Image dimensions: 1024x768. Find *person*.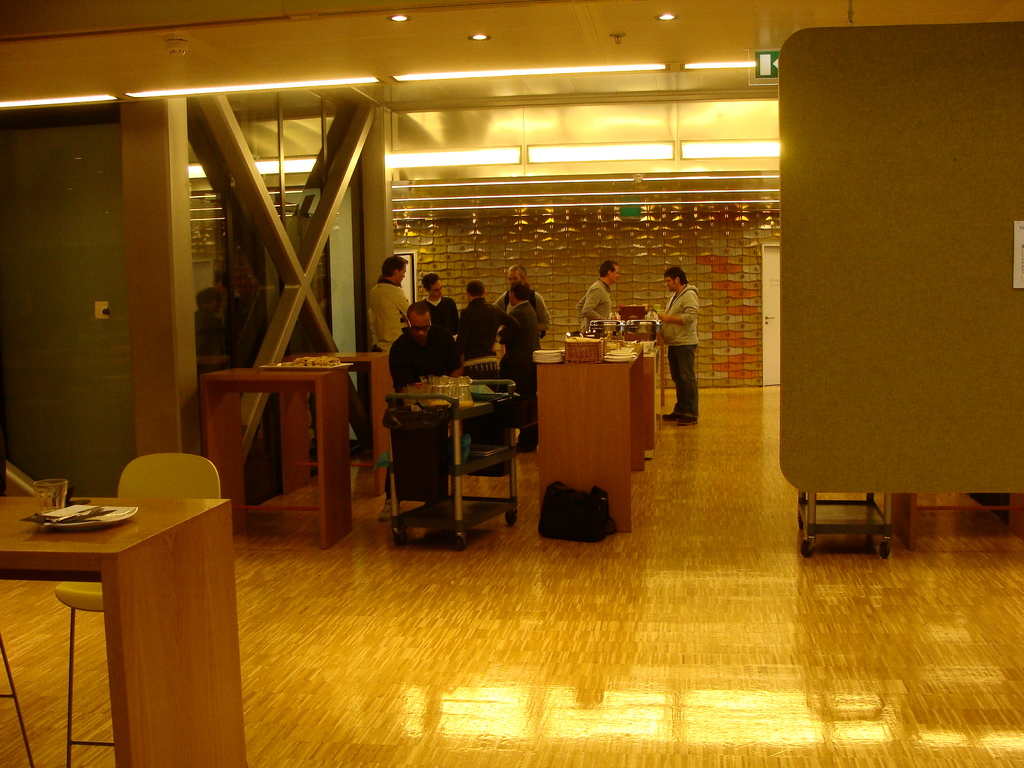
(left=376, top=303, right=467, bottom=520).
